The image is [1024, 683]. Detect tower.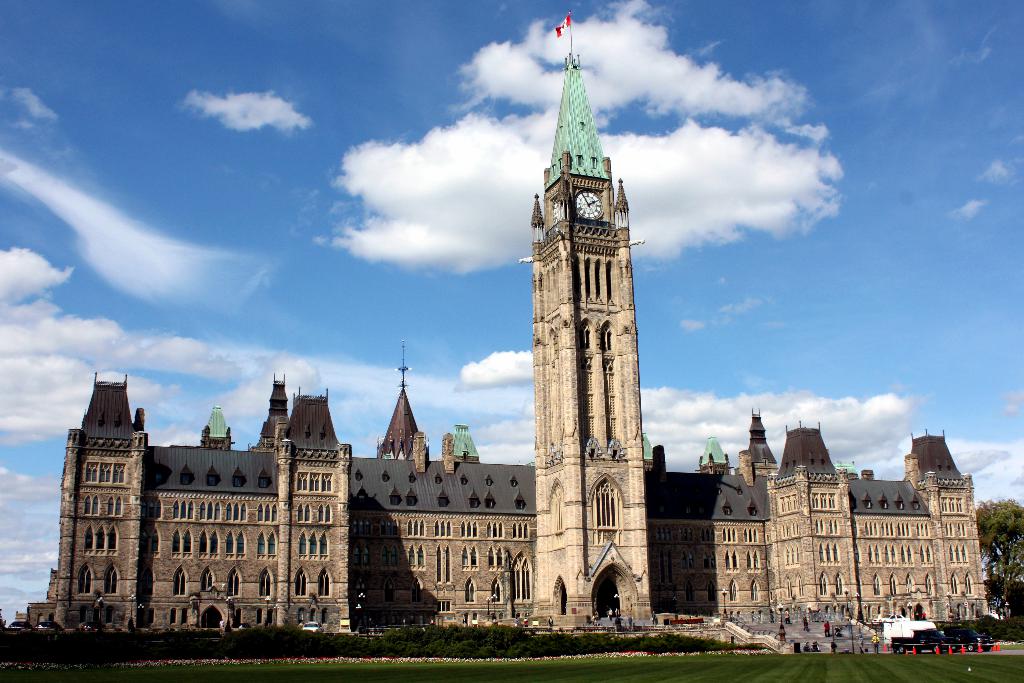
Detection: {"x1": 61, "y1": 373, "x2": 148, "y2": 618}.
